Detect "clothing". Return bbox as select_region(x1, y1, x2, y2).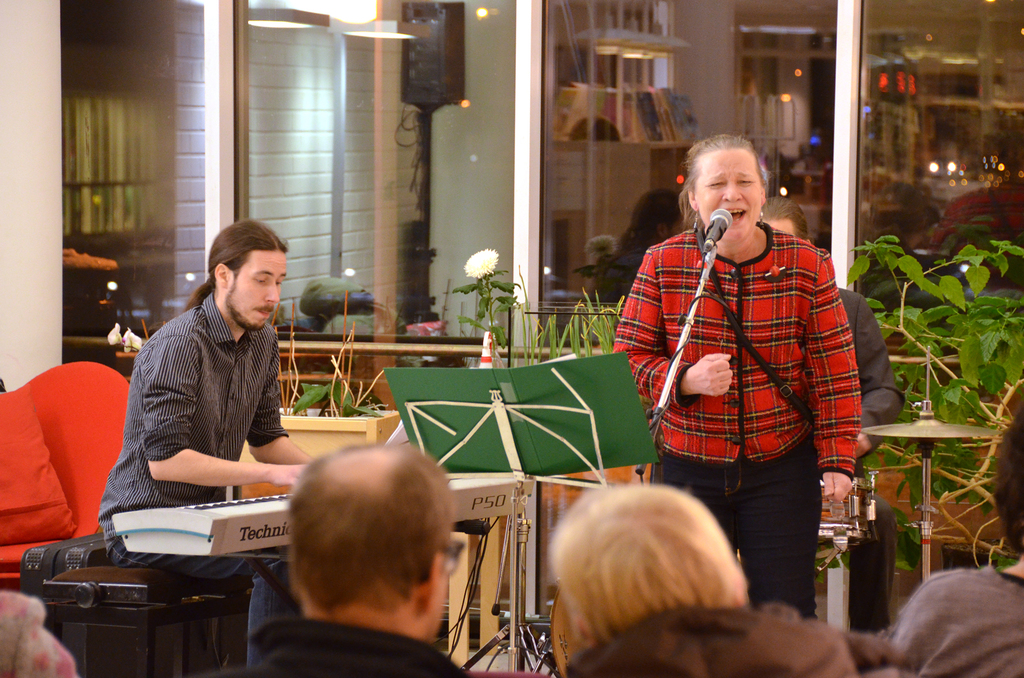
select_region(227, 616, 470, 677).
